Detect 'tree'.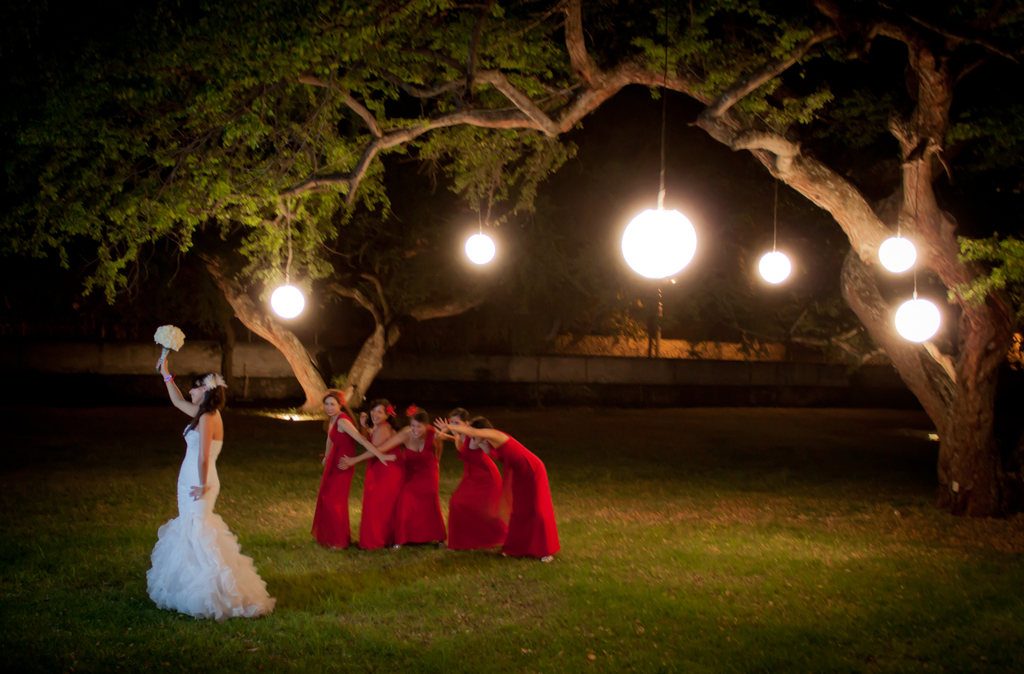
Detected at <bbox>0, 0, 1023, 509</bbox>.
